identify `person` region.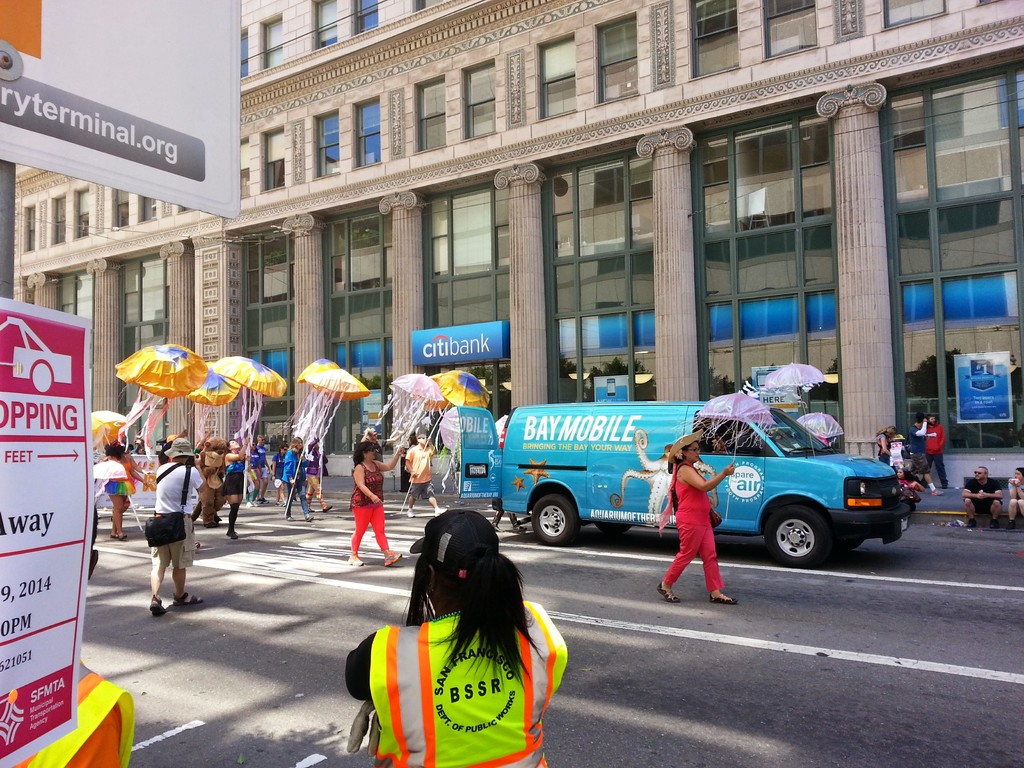
Region: Rect(878, 426, 890, 466).
